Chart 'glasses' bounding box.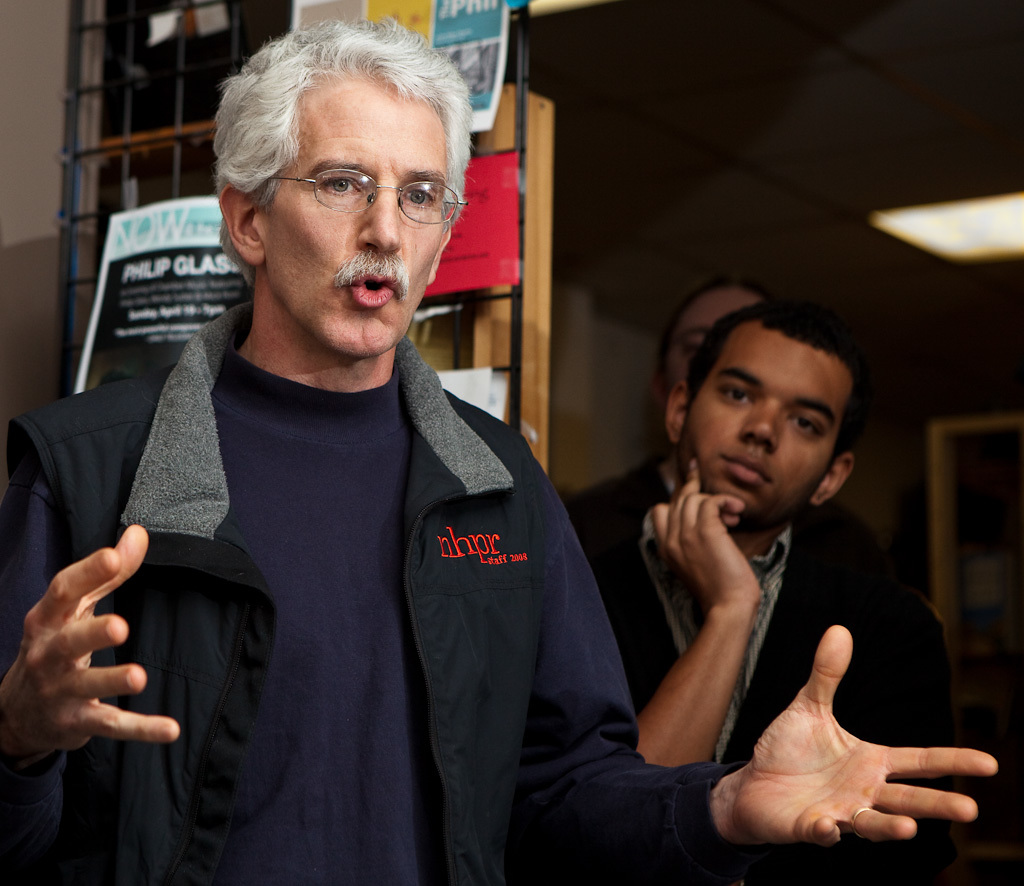
Charted: 244:151:456:219.
